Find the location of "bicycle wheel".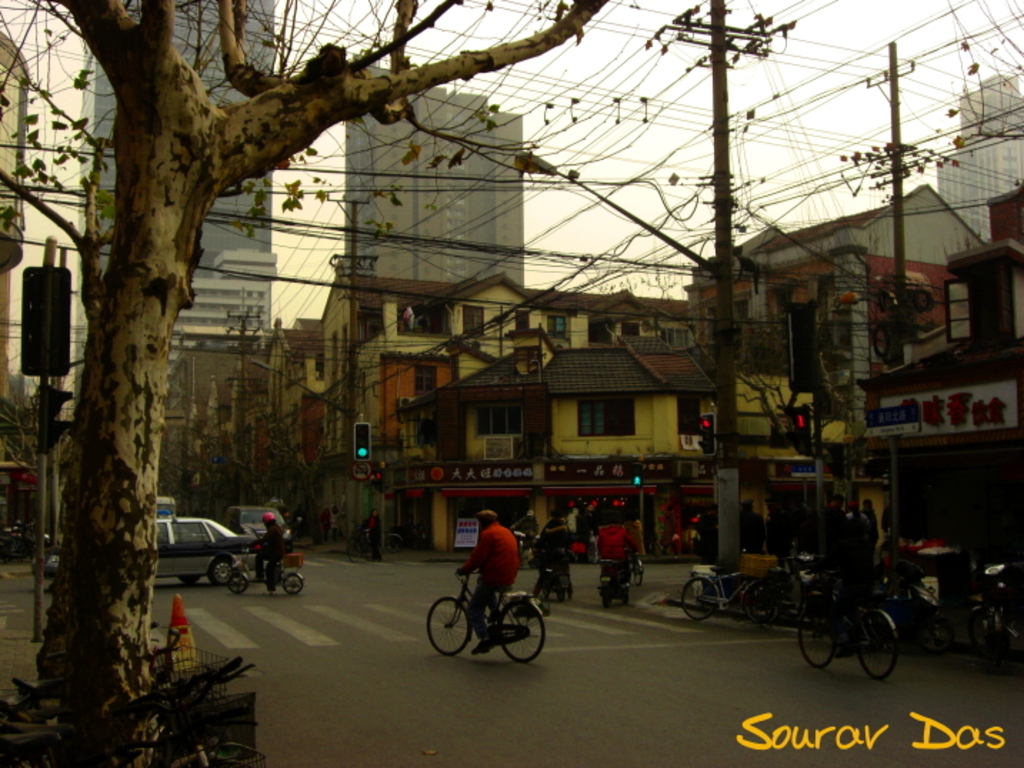
Location: crop(797, 600, 835, 665).
